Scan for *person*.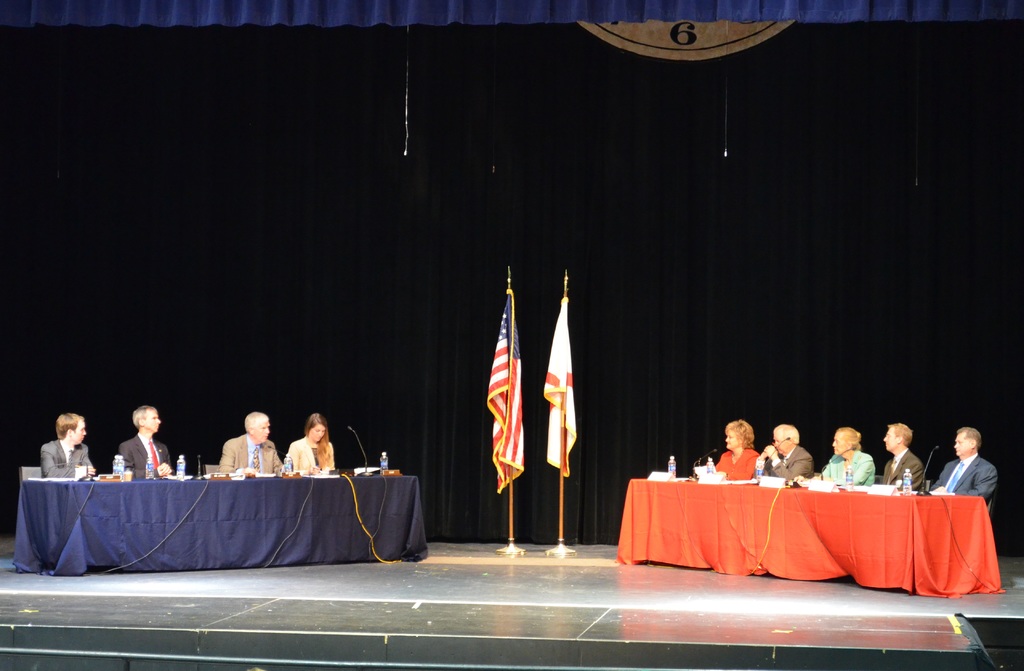
Scan result: bbox(822, 426, 876, 487).
